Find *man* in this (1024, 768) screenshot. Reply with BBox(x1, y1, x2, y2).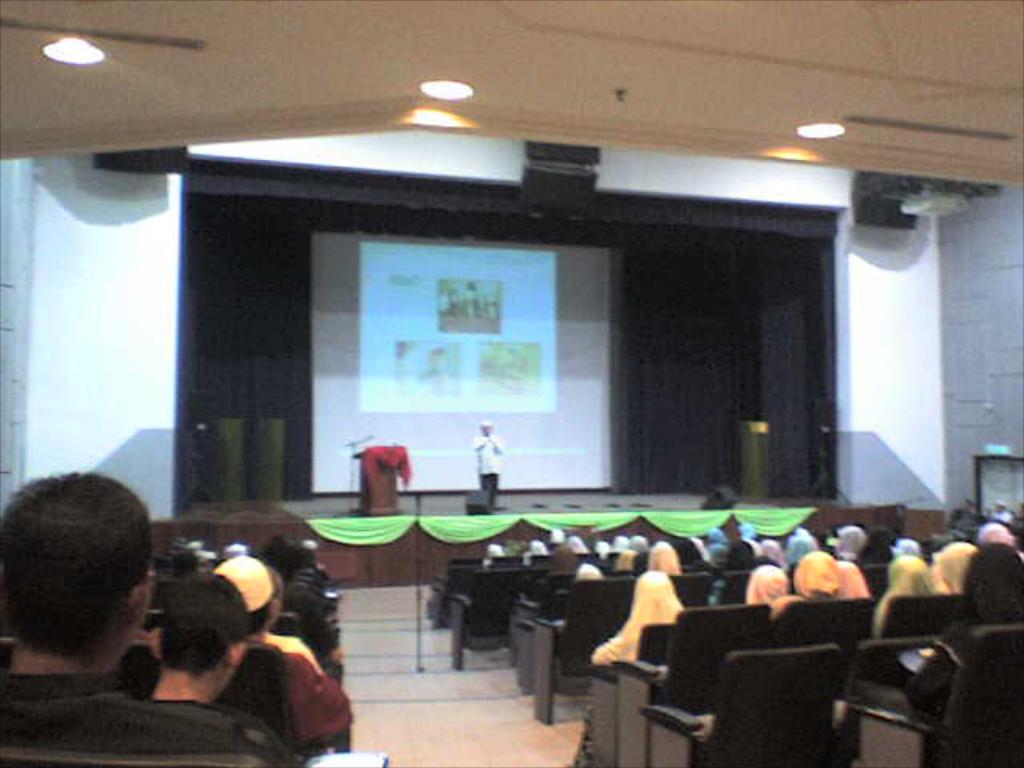
BBox(475, 418, 504, 498).
